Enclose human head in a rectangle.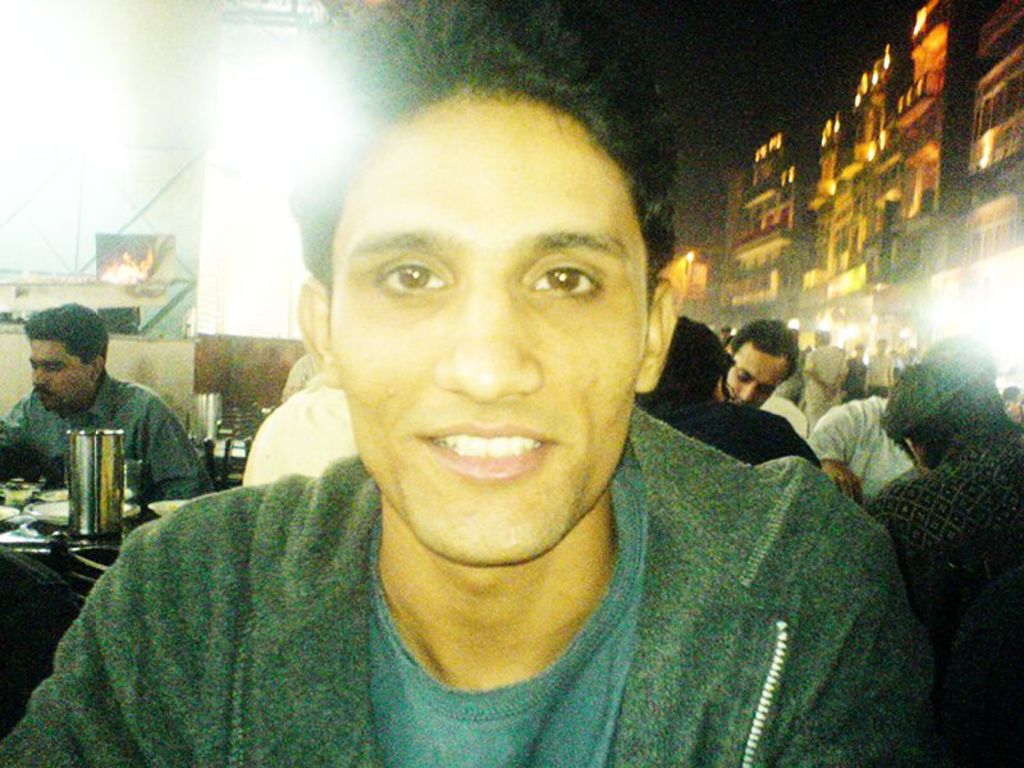
Rect(27, 302, 110, 413).
